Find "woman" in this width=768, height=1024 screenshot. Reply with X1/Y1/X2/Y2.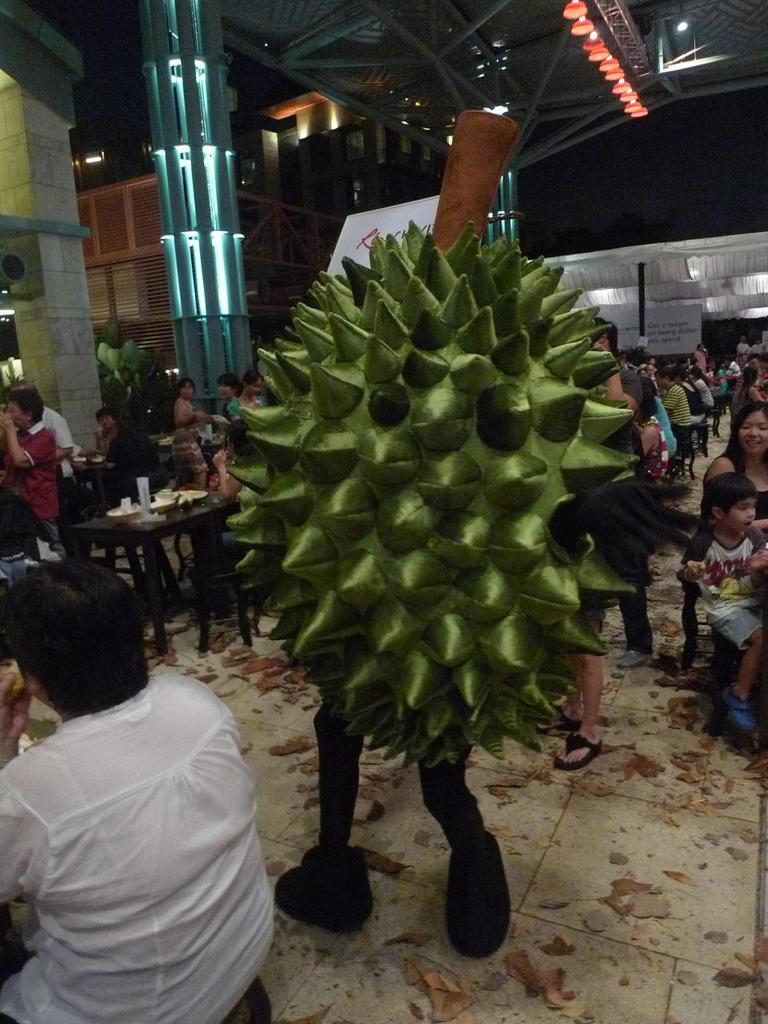
704/397/767/526.
